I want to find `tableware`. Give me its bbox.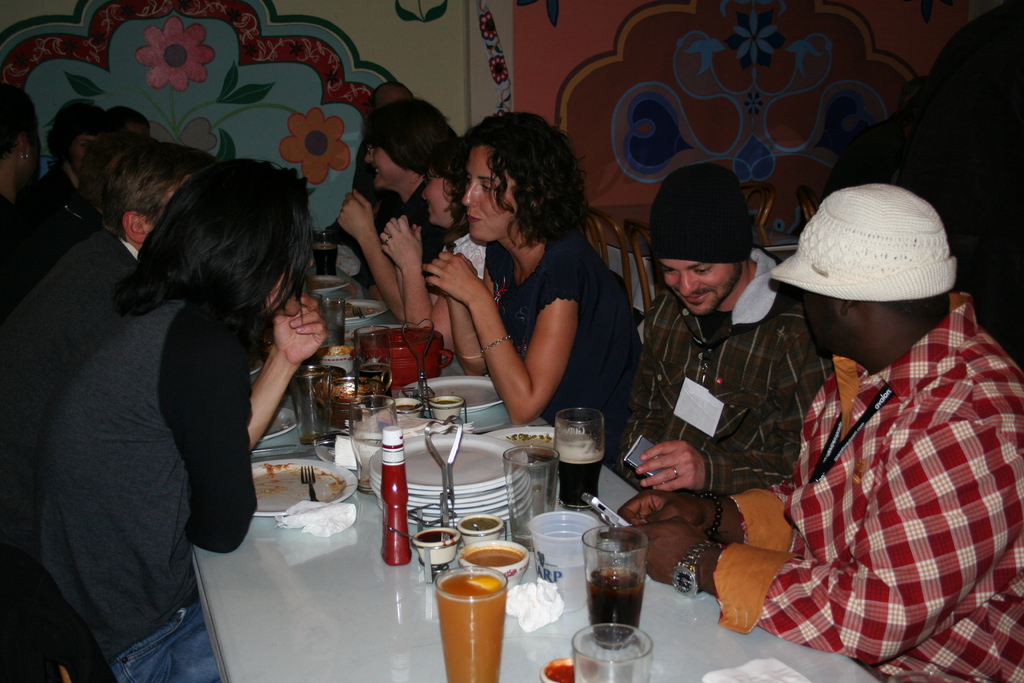
bbox=(410, 522, 456, 566).
